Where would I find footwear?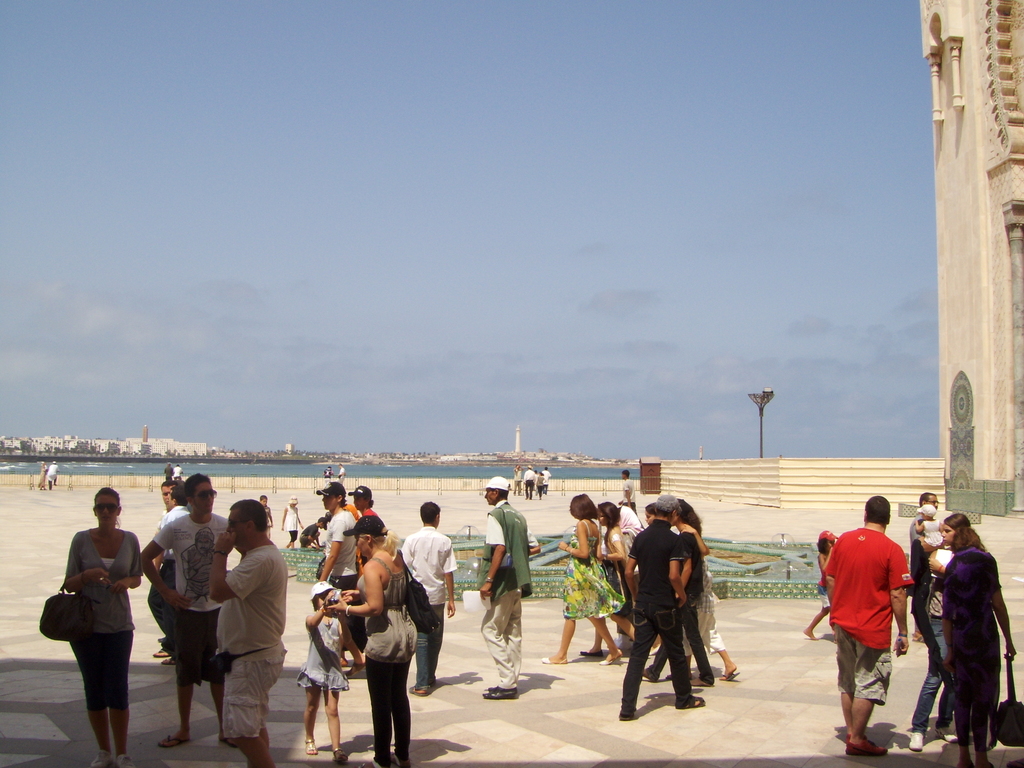
At <region>345, 663, 366, 678</region>.
